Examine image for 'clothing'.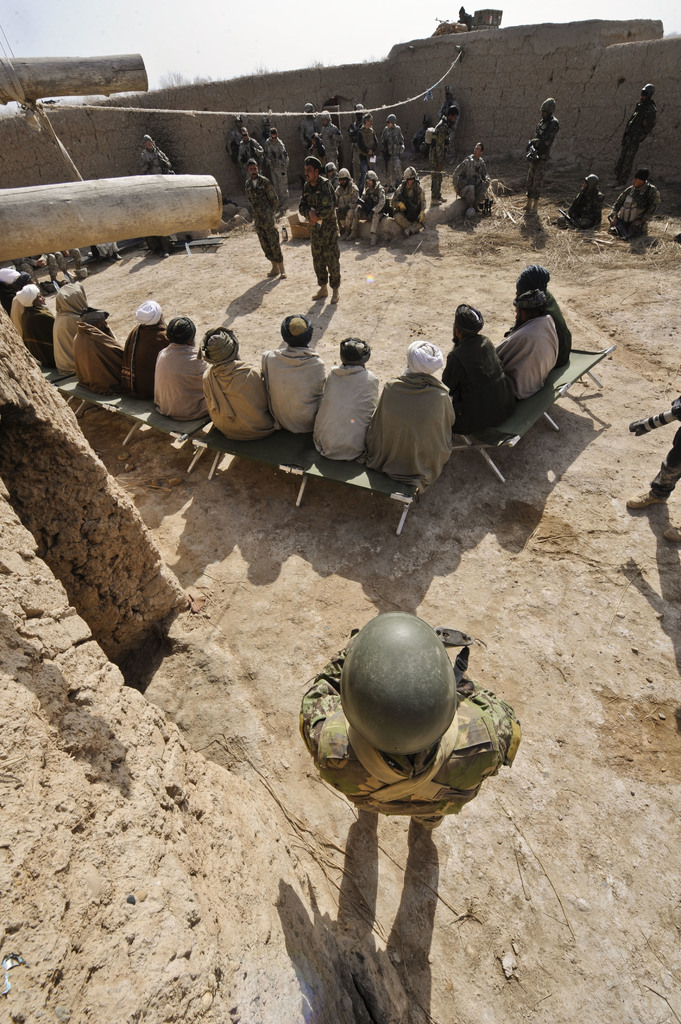
Examination result: 52/290/81/376.
